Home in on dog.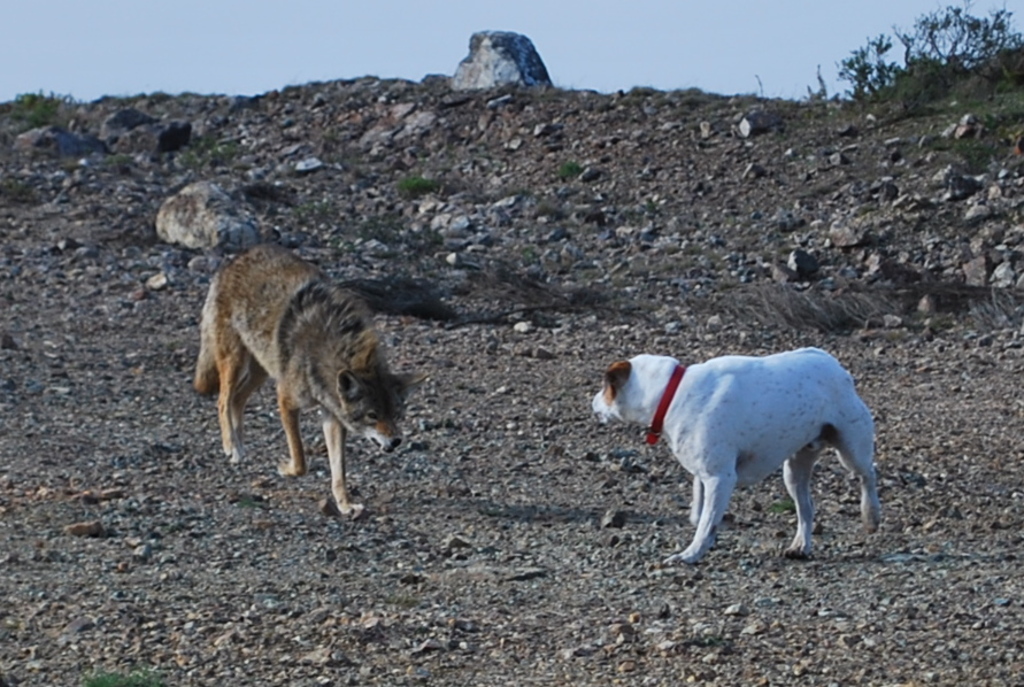
Homed in at <bbox>592, 353, 884, 564</bbox>.
